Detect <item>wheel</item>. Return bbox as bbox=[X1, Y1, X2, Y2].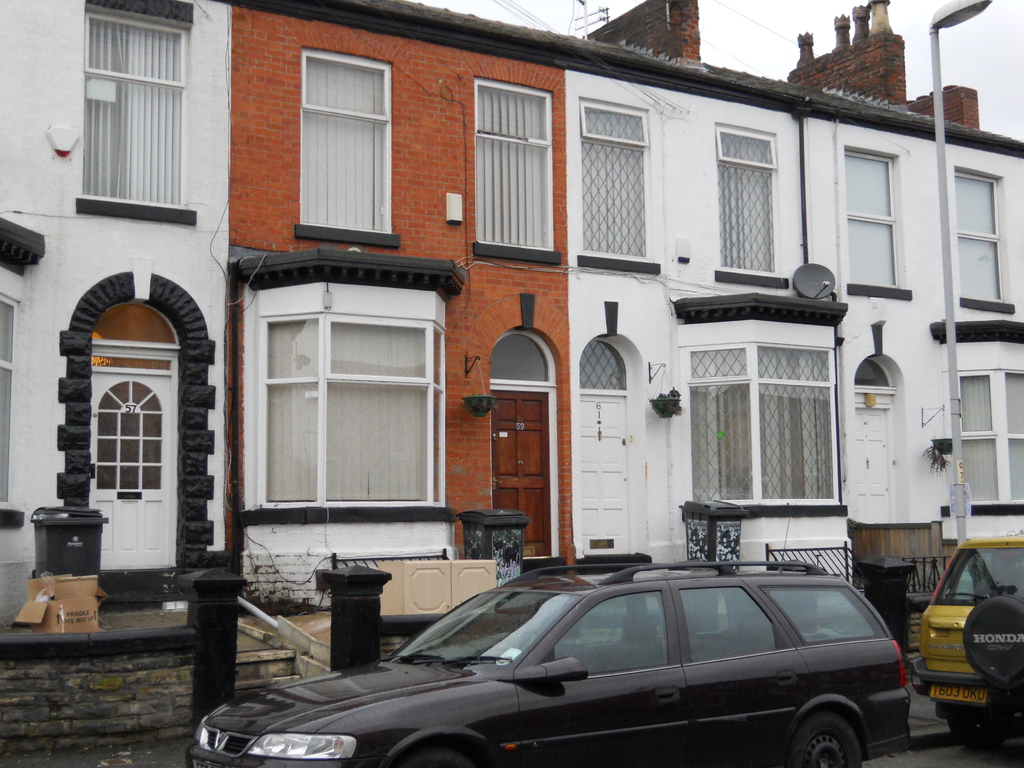
bbox=[401, 746, 488, 767].
